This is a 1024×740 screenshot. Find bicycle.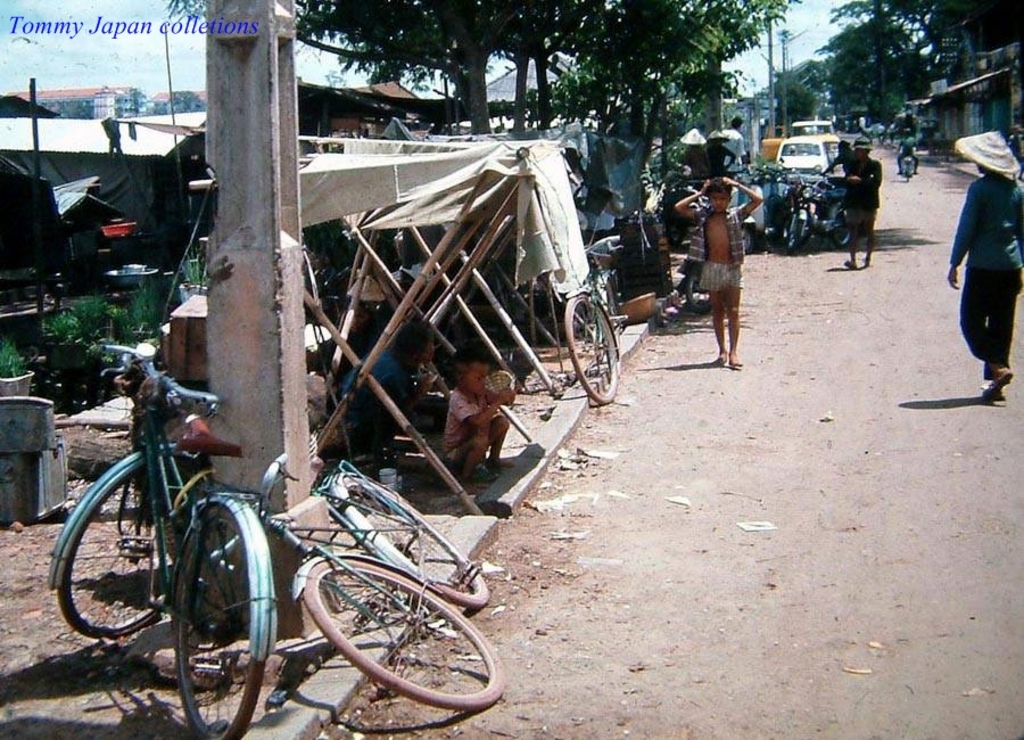
Bounding box: pyautogui.locateOnScreen(48, 316, 309, 720).
